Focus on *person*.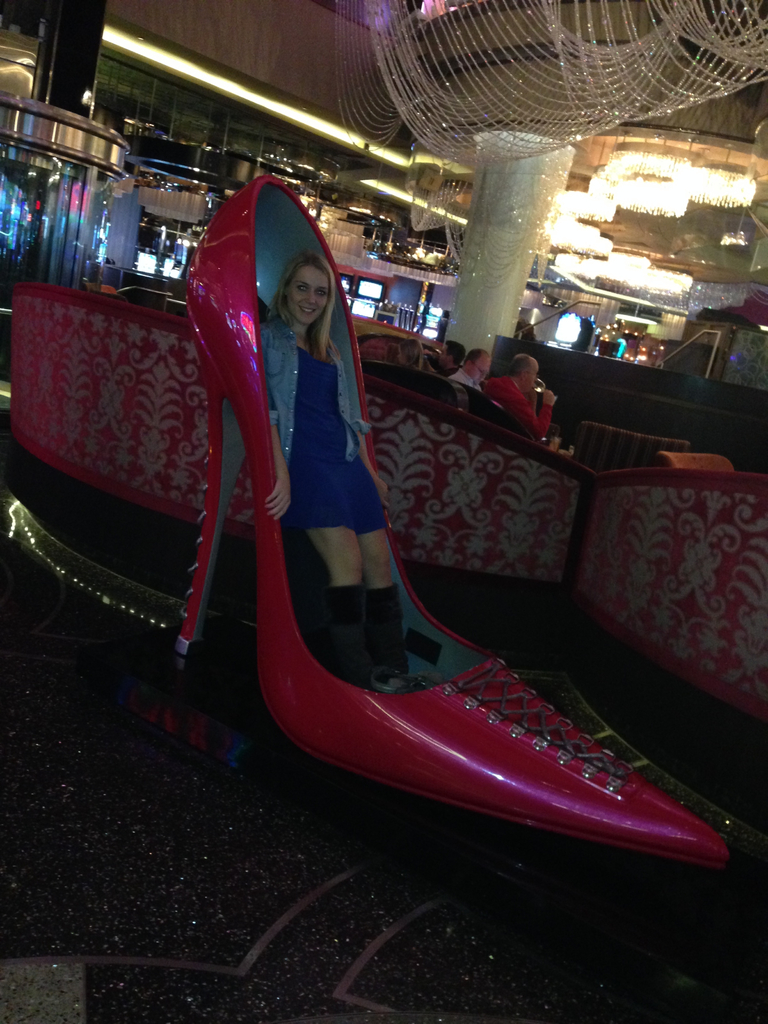
Focused at rect(451, 342, 496, 395).
